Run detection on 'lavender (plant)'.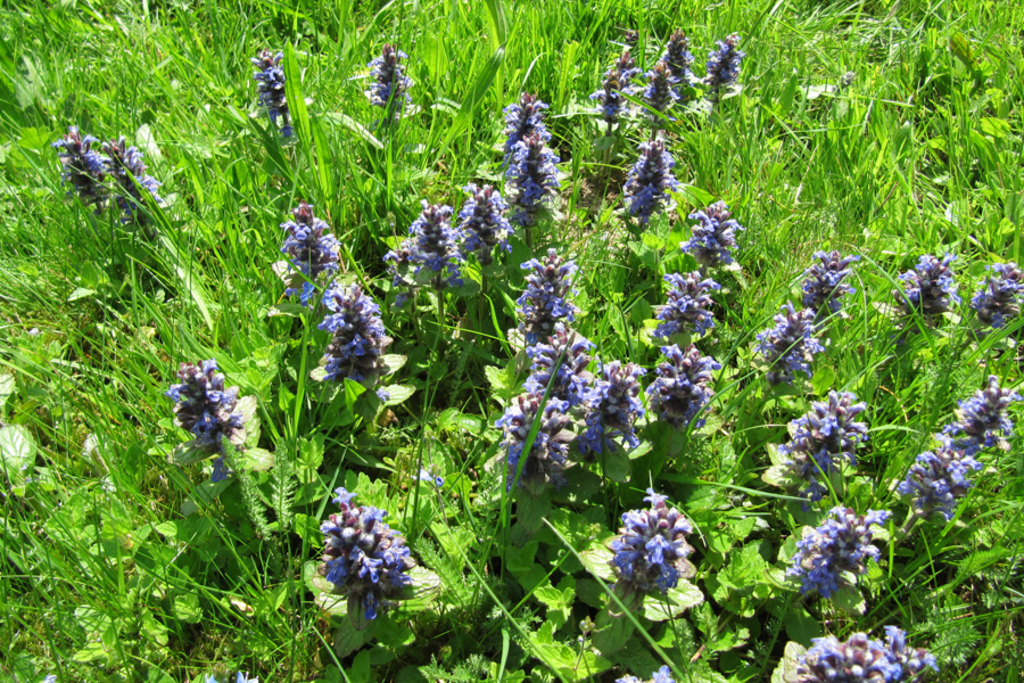
Result: rect(781, 502, 884, 614).
